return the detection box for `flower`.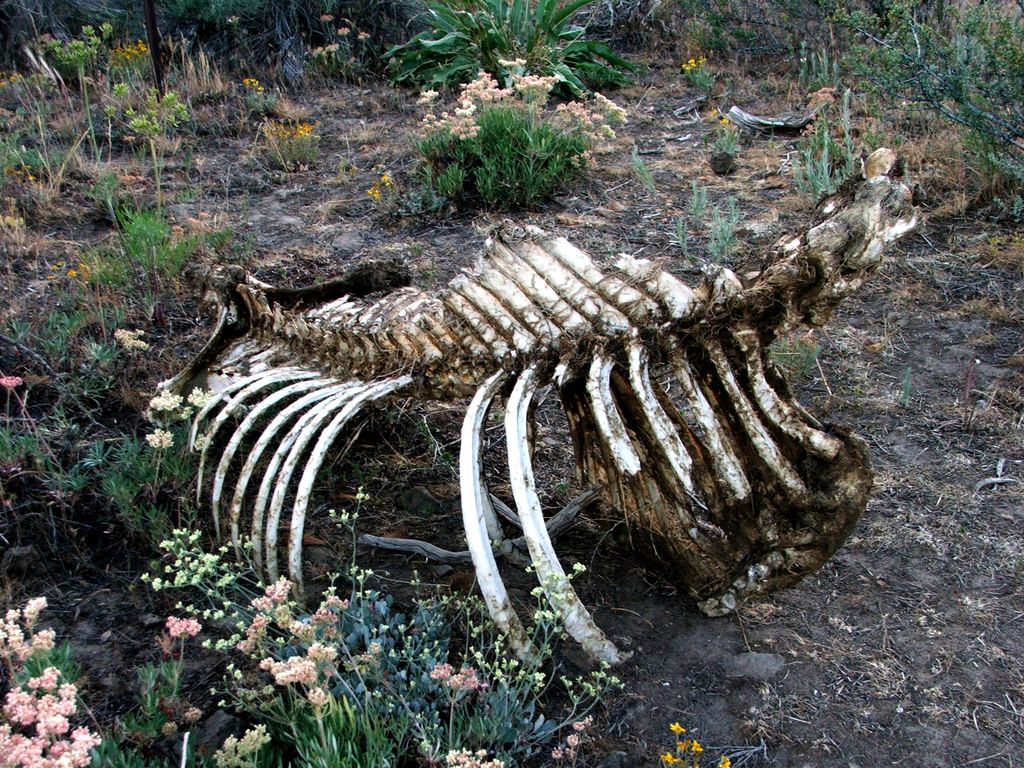
(221,722,269,767).
